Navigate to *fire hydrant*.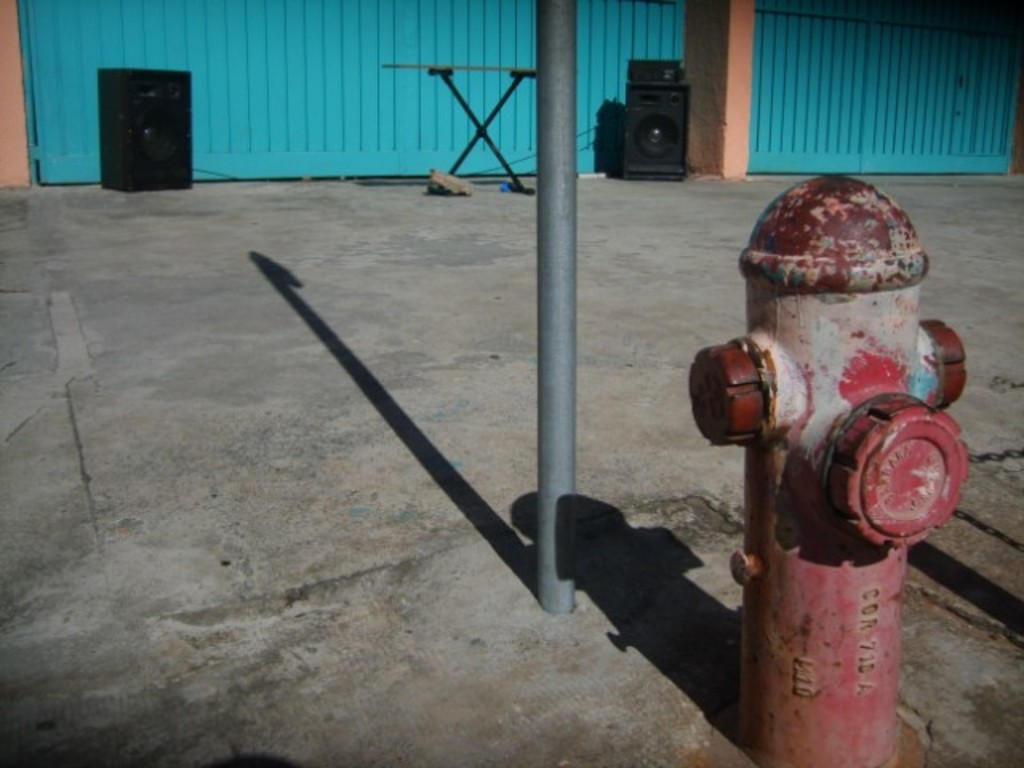
Navigation target: (685, 178, 966, 766).
